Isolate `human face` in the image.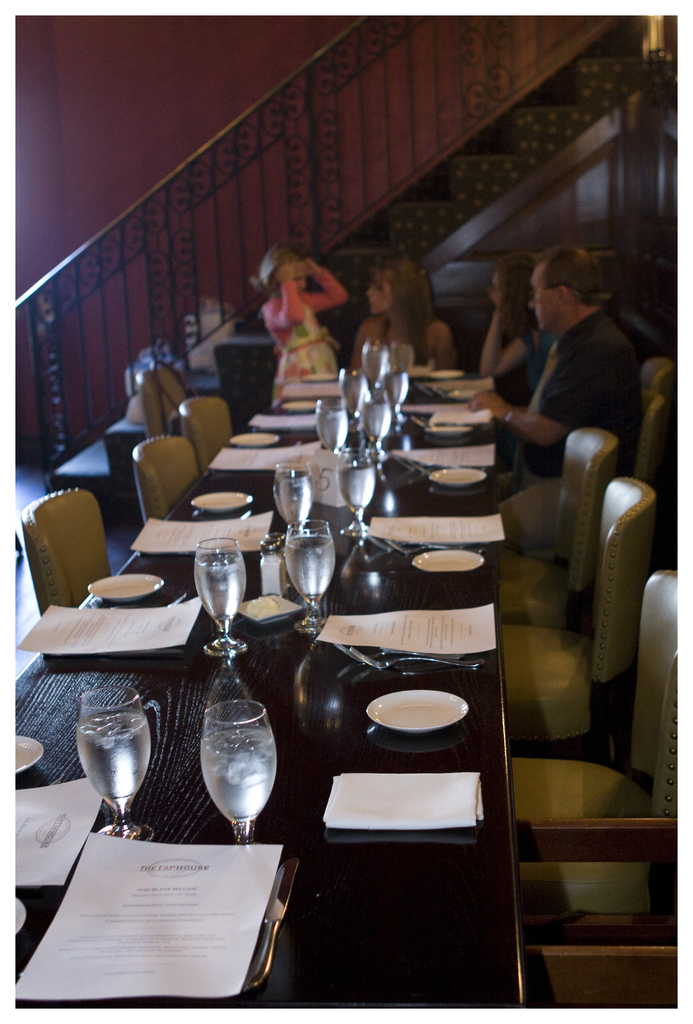
Isolated region: bbox=[530, 271, 556, 328].
